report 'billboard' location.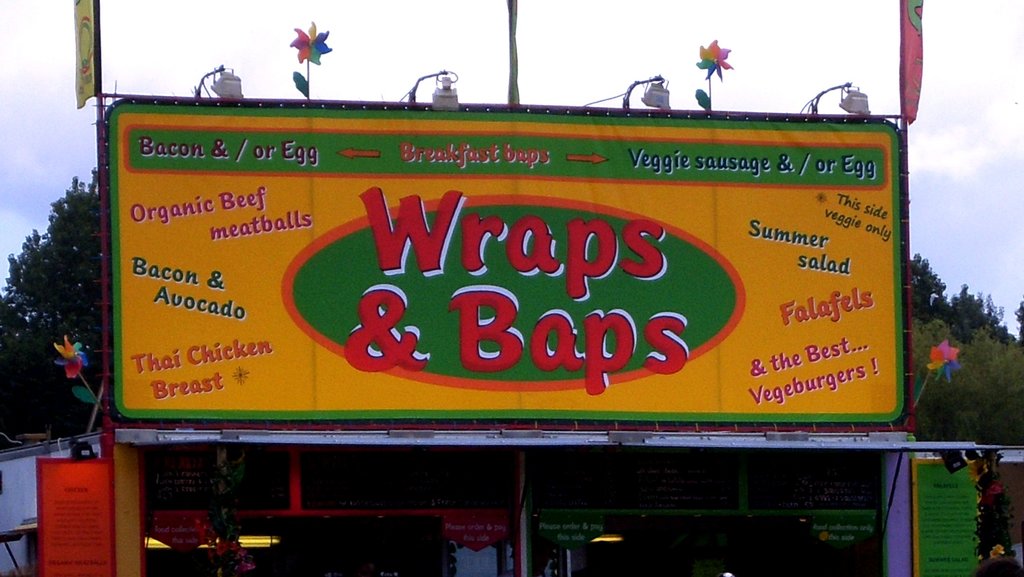
Report: [left=911, top=455, right=977, bottom=569].
